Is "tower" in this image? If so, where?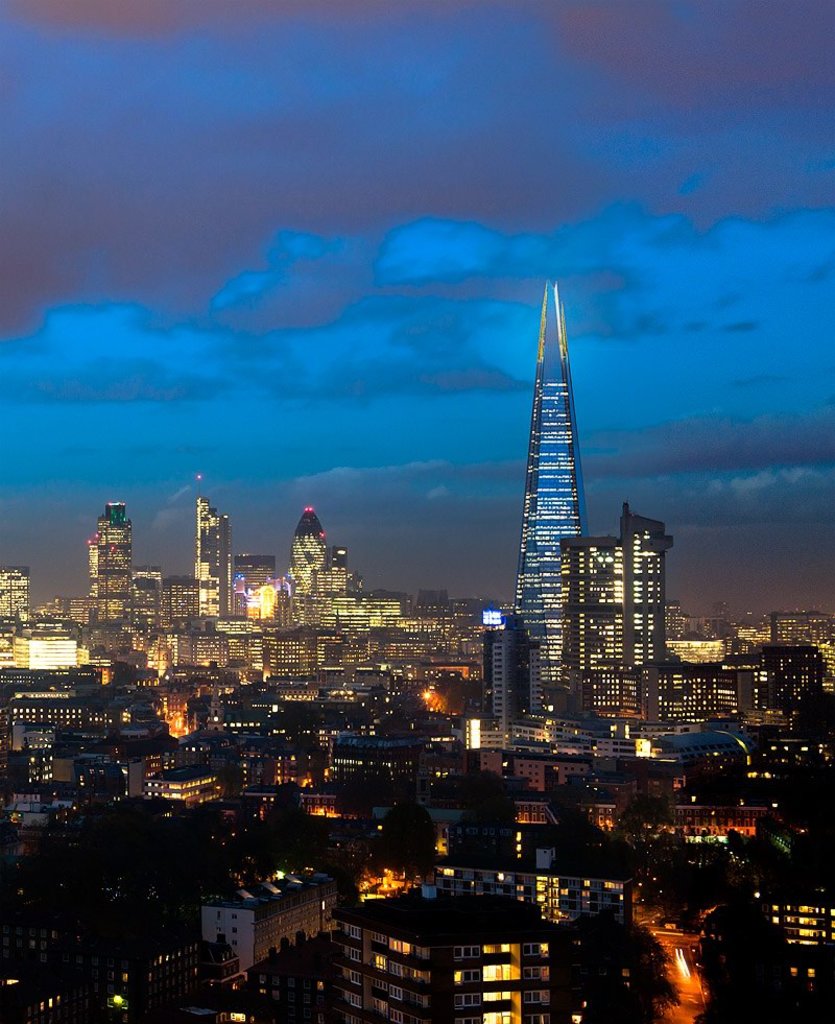
Yes, at [295,513,333,595].
